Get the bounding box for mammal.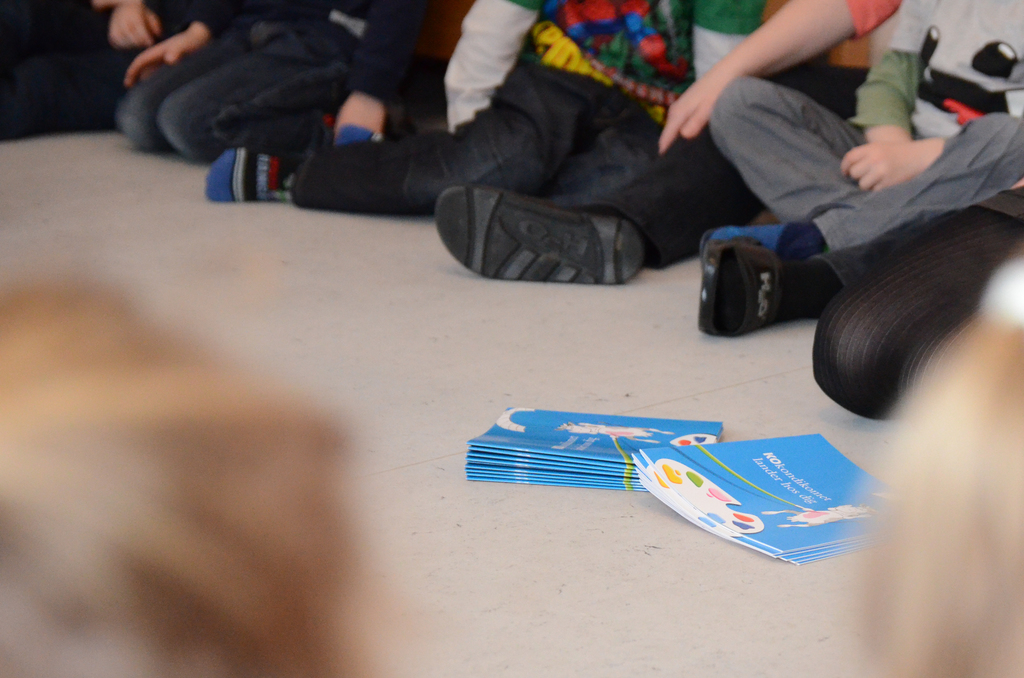
(294,0,762,282).
